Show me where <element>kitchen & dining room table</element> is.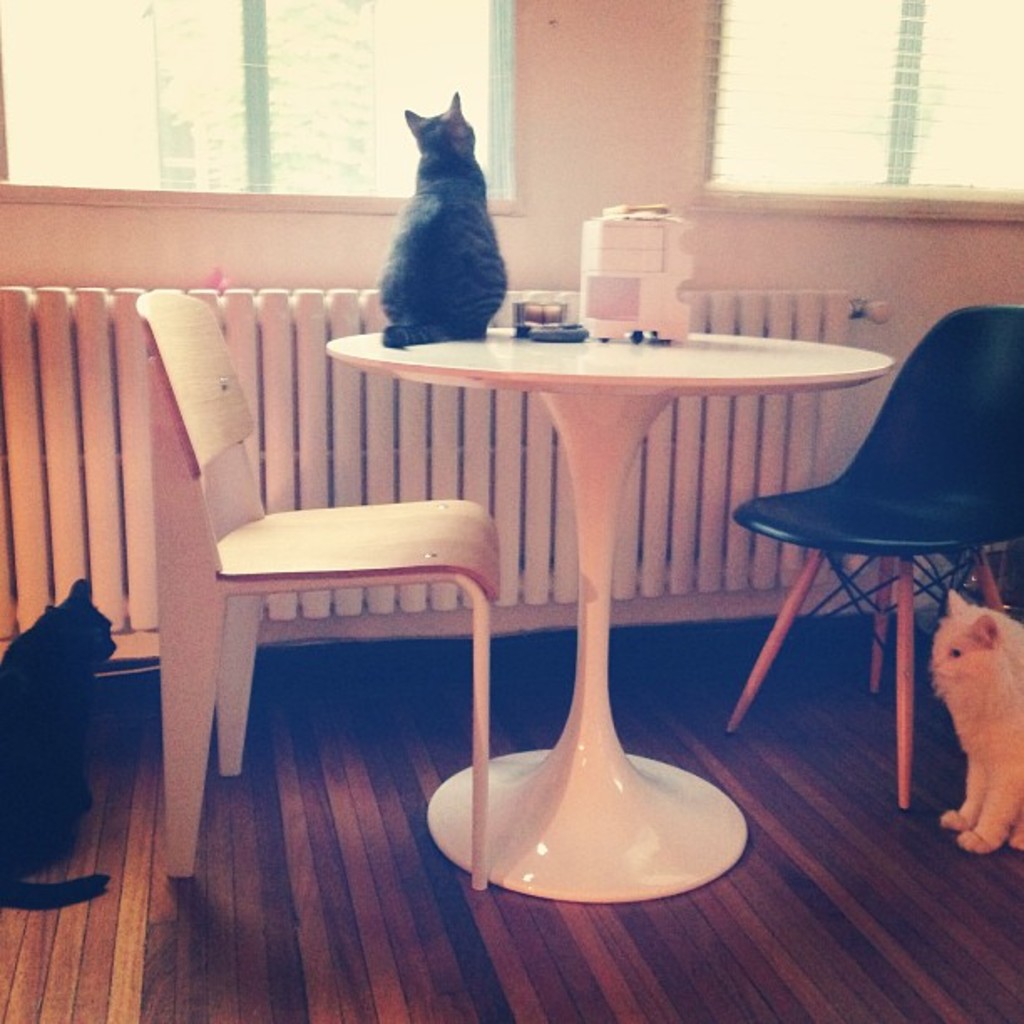
<element>kitchen & dining room table</element> is at 131, 278, 1022, 890.
